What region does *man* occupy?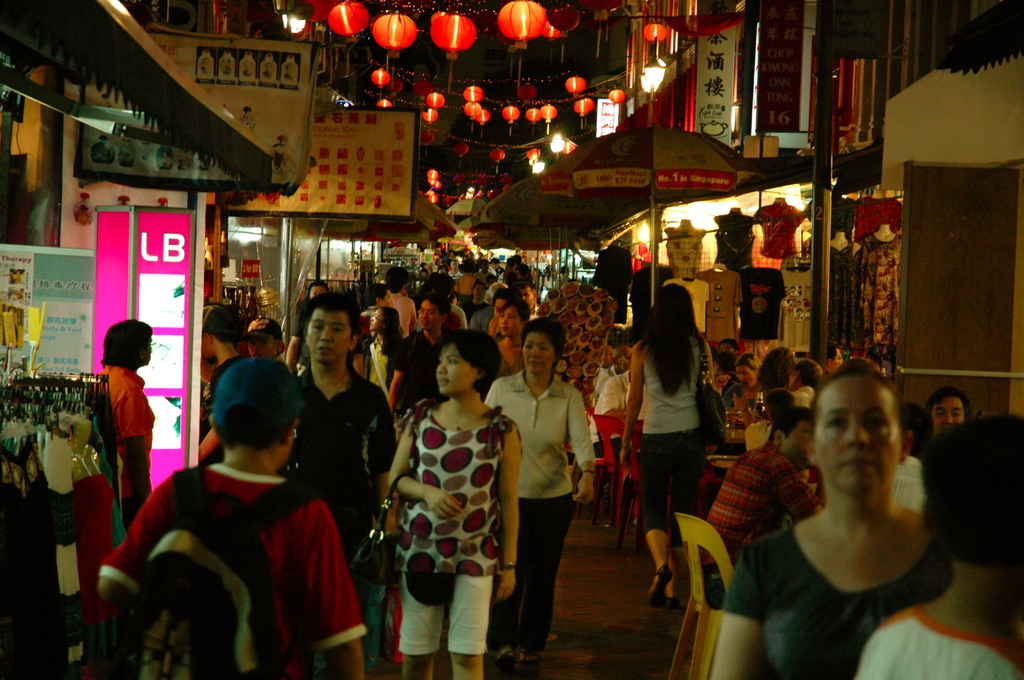
[384,267,415,337].
